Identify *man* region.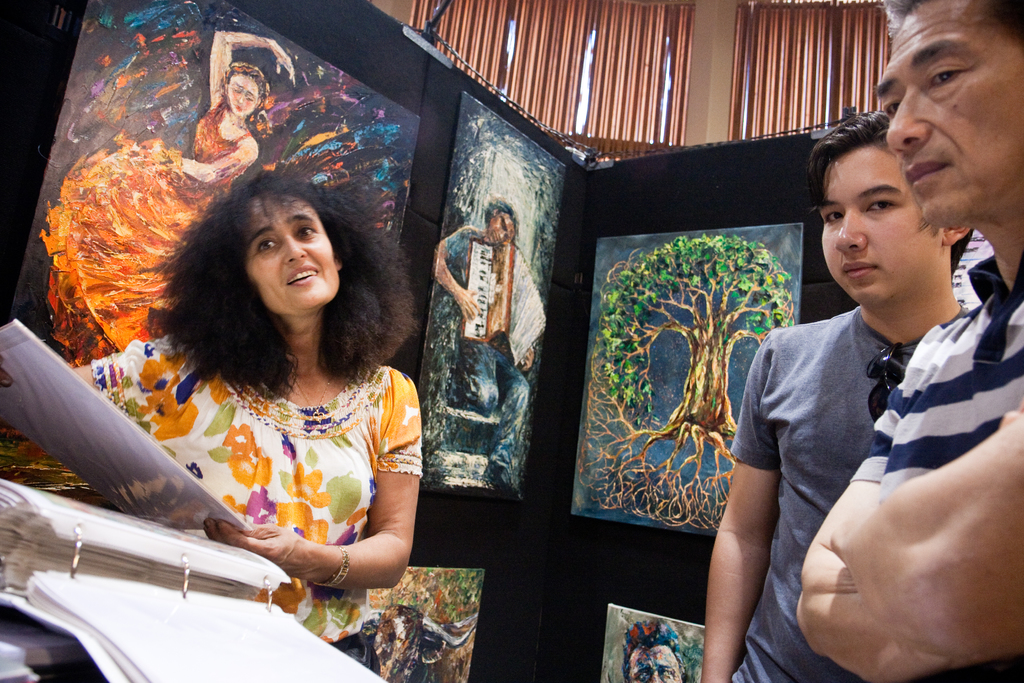
Region: BBox(795, 0, 1023, 682).
